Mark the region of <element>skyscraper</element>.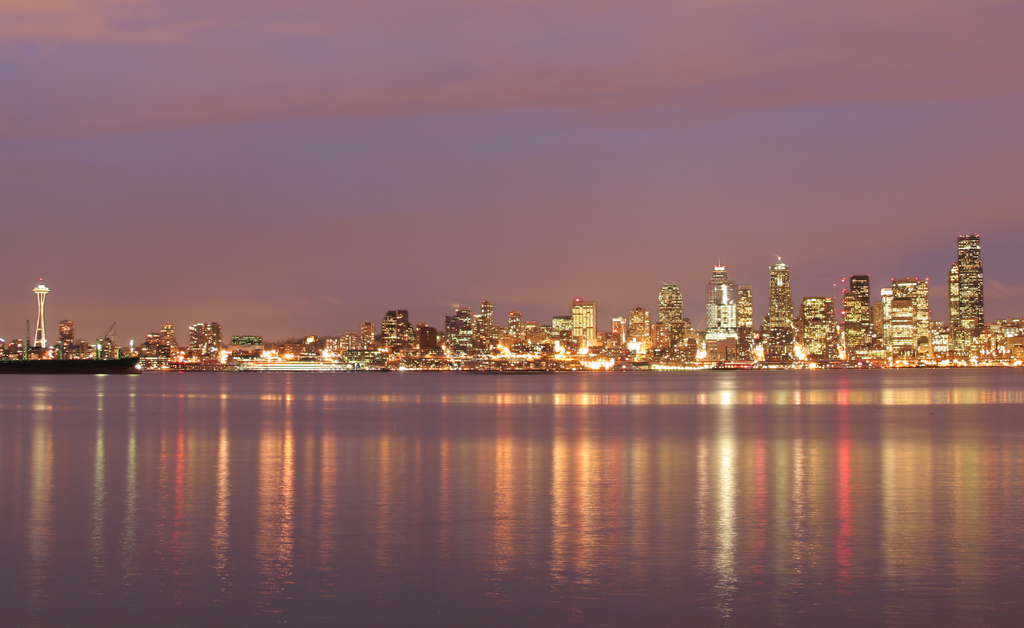
Region: 765,259,813,358.
